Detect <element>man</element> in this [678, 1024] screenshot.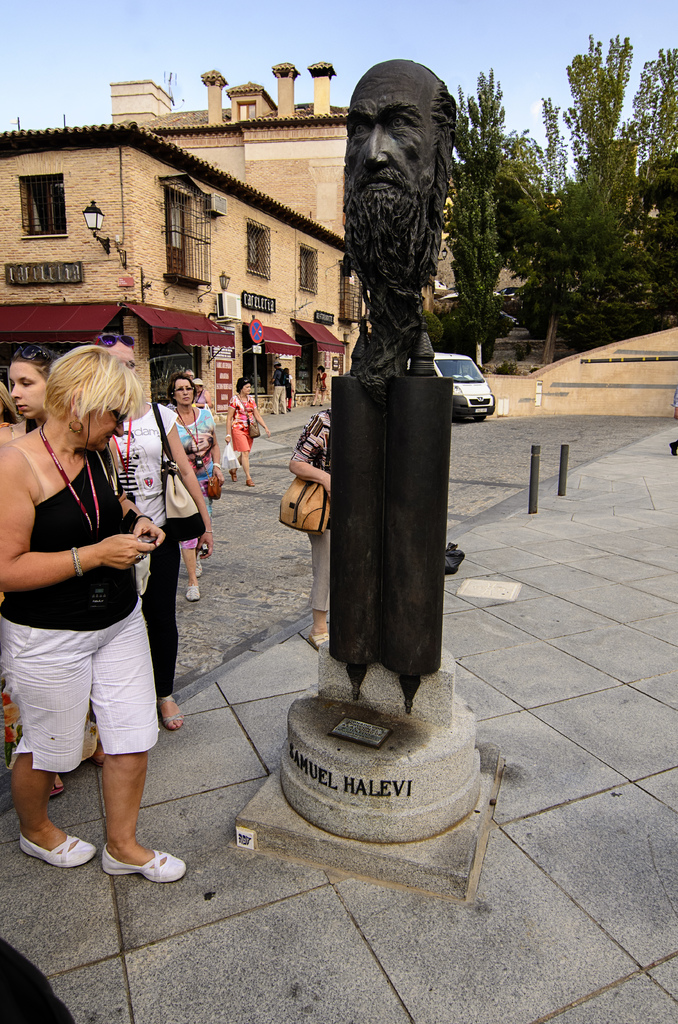
Detection: (left=267, top=358, right=290, bottom=415).
